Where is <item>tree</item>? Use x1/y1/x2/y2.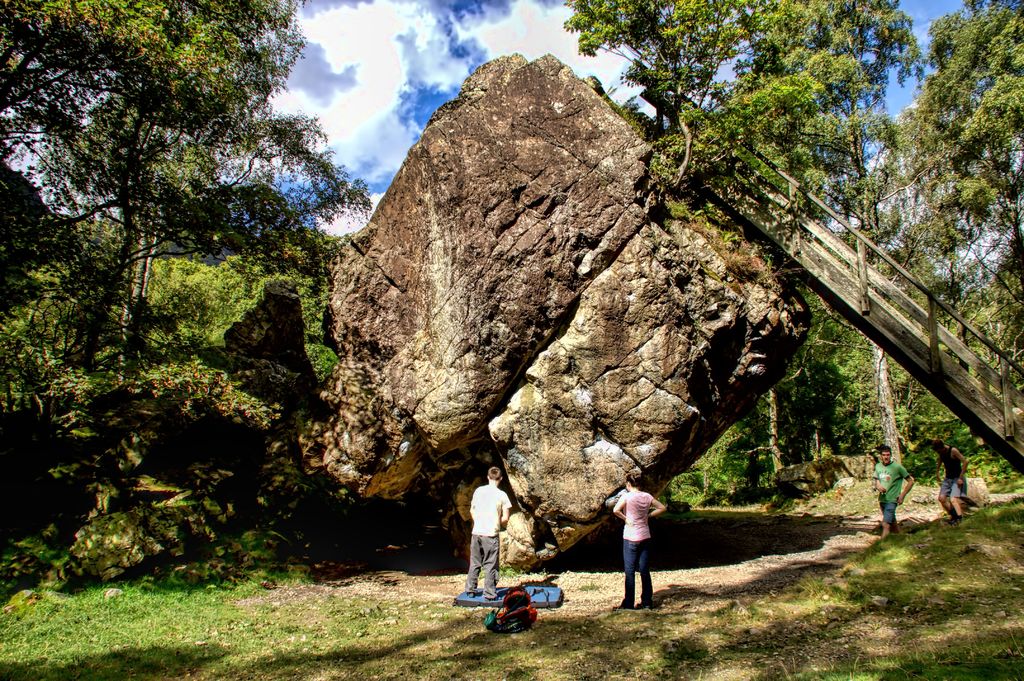
170/170/336/377.
